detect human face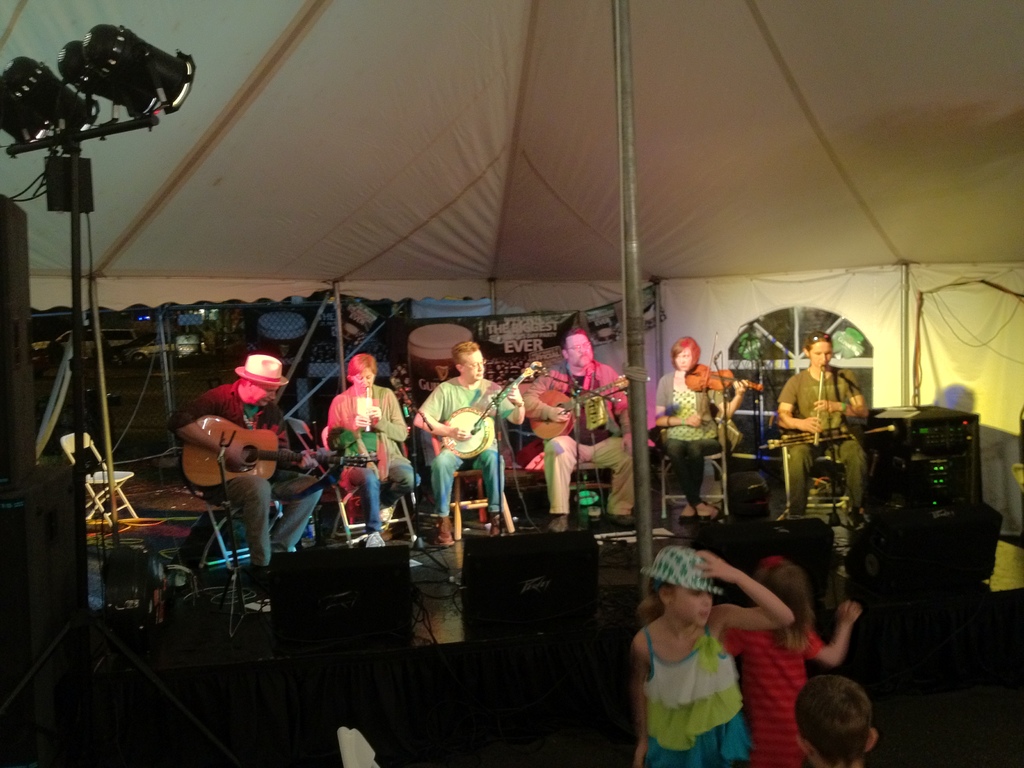
[812, 338, 834, 371]
